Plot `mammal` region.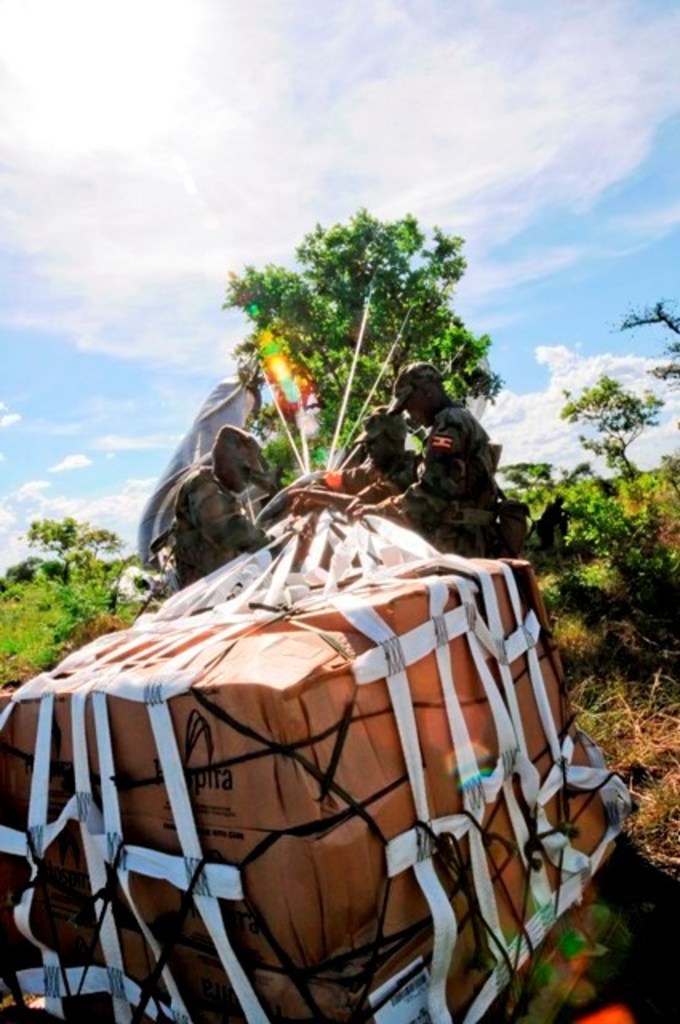
Plotted at (x1=173, y1=424, x2=270, y2=584).
